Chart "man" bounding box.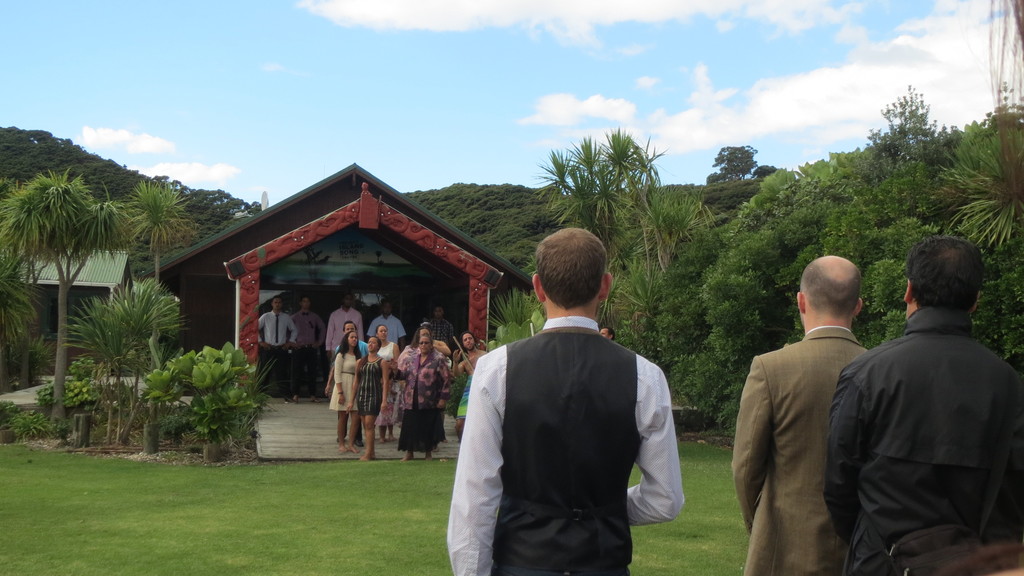
Charted: Rect(443, 226, 686, 575).
